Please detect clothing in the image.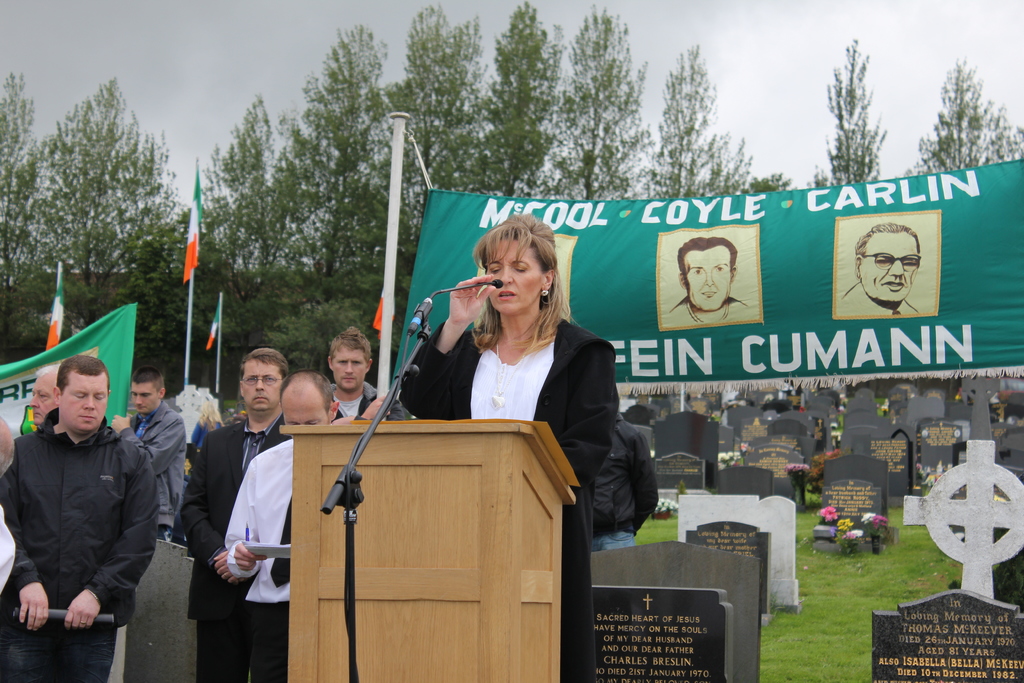
select_region(664, 298, 756, 323).
